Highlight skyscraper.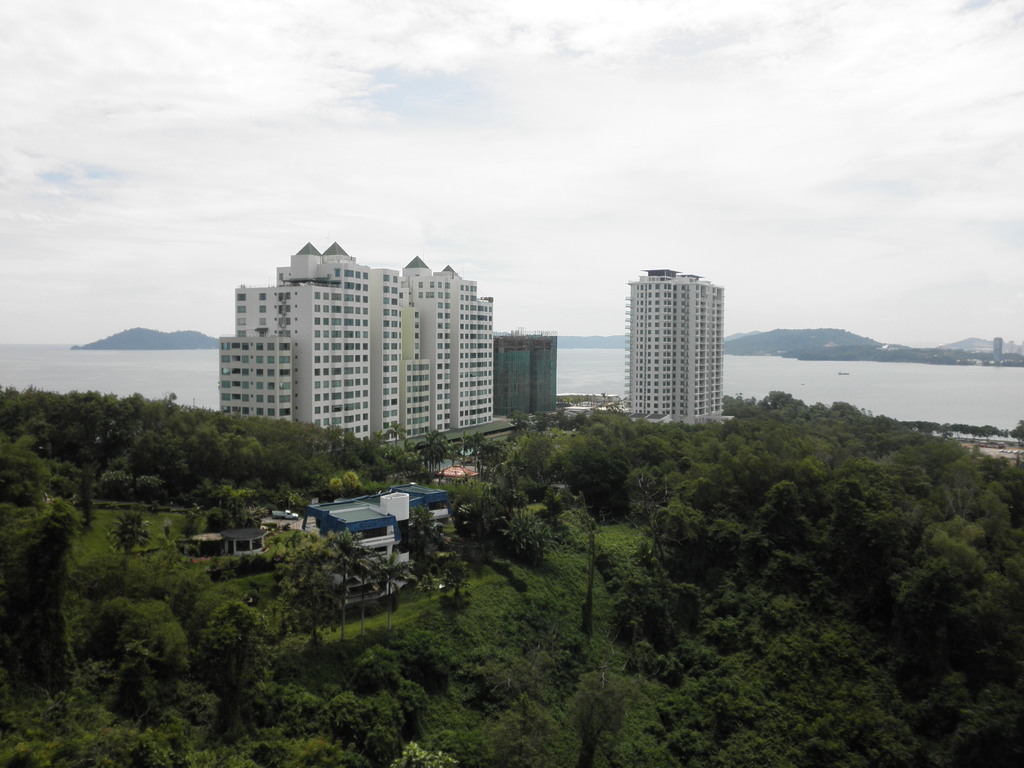
Highlighted region: pyautogui.locateOnScreen(621, 263, 747, 423).
